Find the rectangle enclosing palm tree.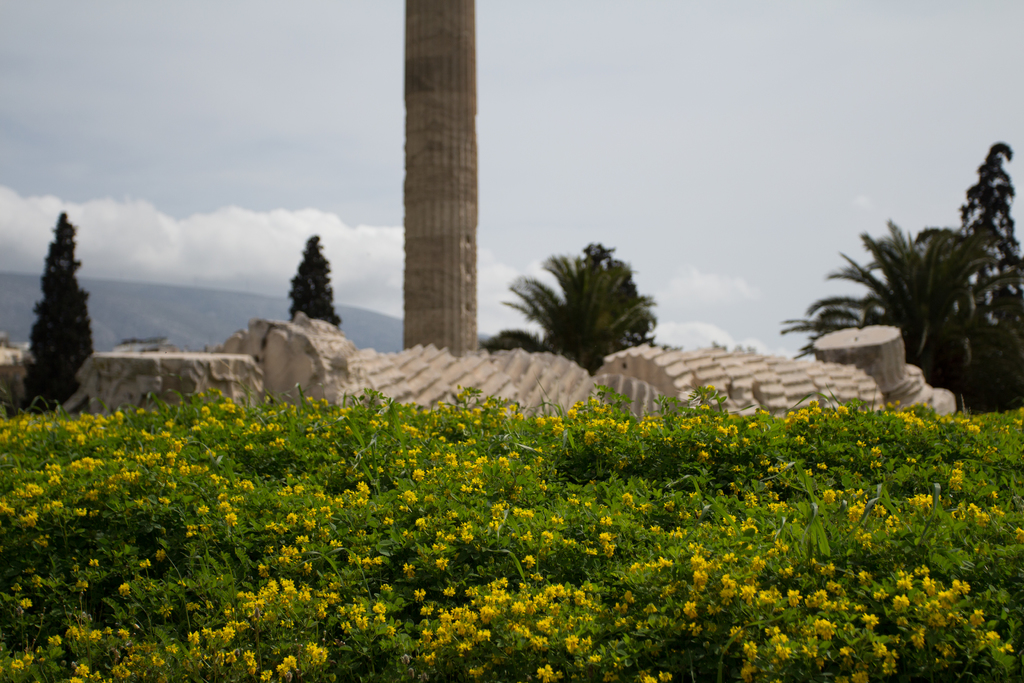
detection(780, 215, 1023, 387).
